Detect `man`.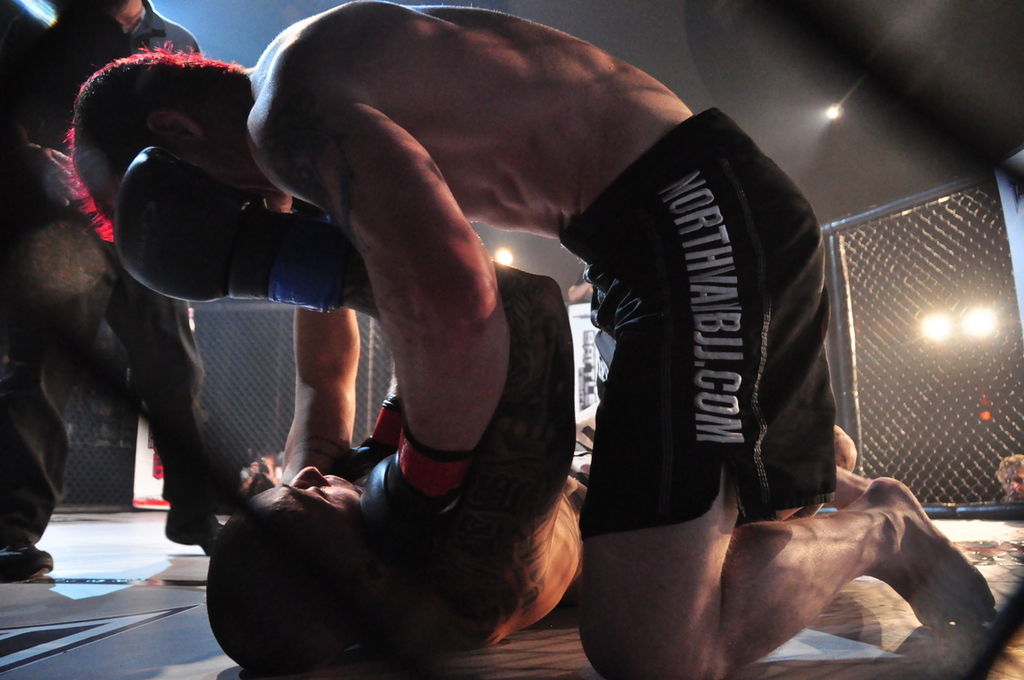
Detected at {"left": 0, "top": 0, "right": 225, "bottom": 583}.
